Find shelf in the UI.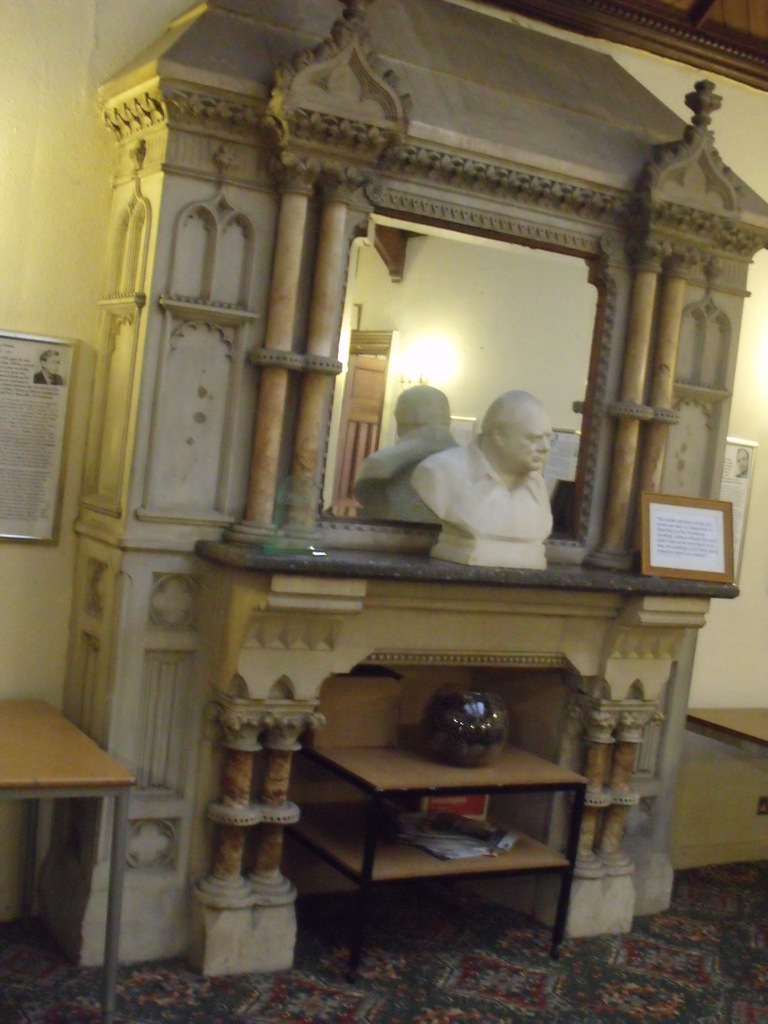
UI element at (191,545,737,597).
